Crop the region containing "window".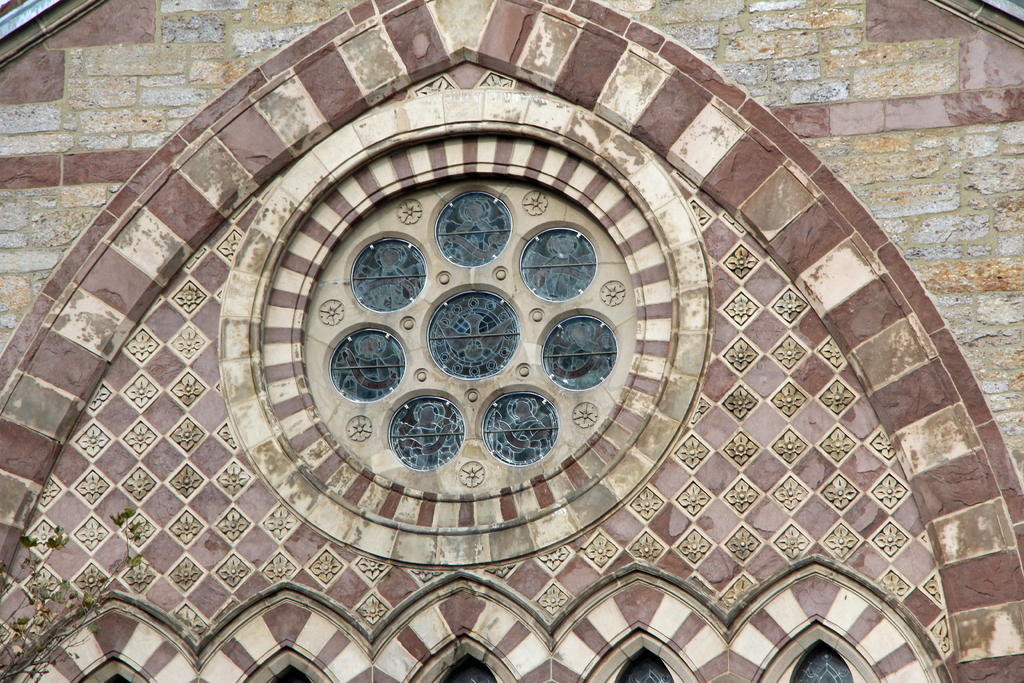
Crop region: (484,393,560,465).
